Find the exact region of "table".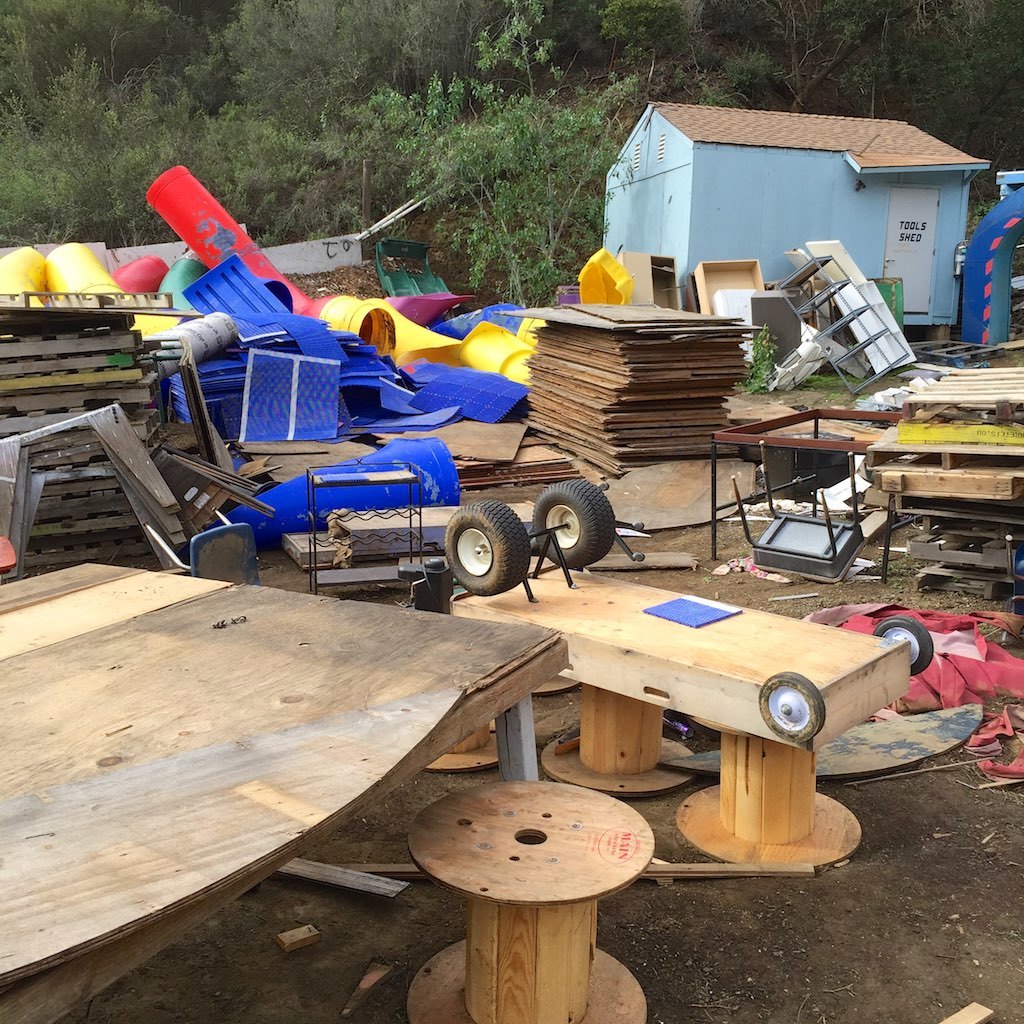
Exact region: BBox(1, 559, 570, 1023).
